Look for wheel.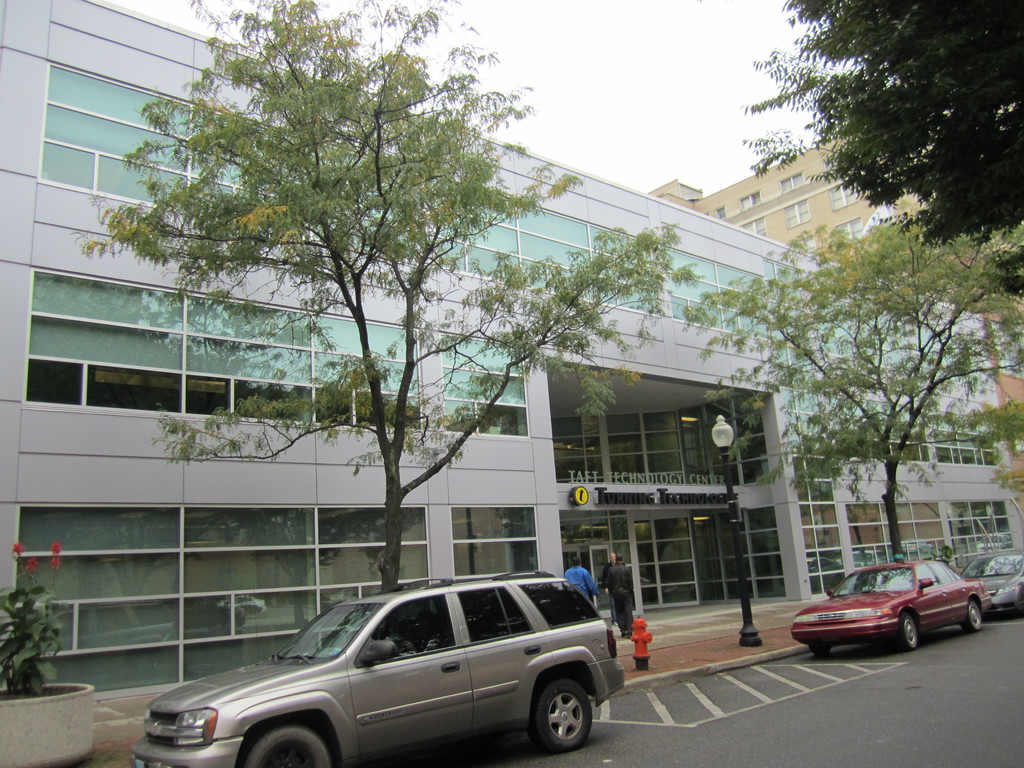
Found: x1=801, y1=641, x2=832, y2=658.
